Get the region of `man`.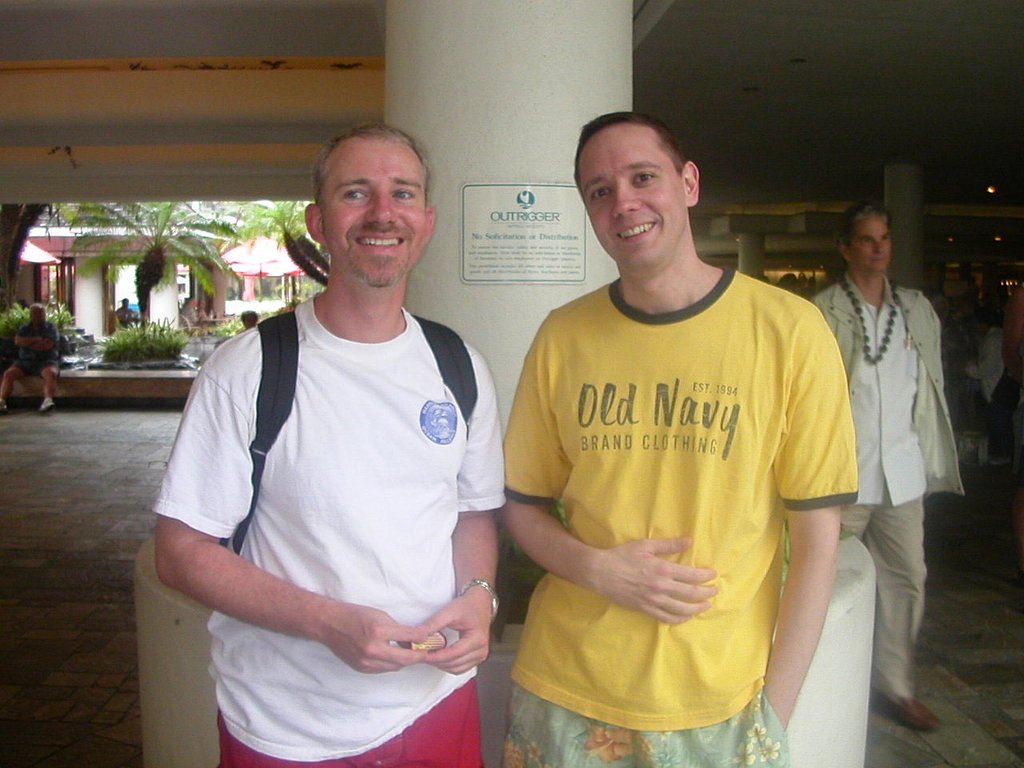
[109,285,145,329].
